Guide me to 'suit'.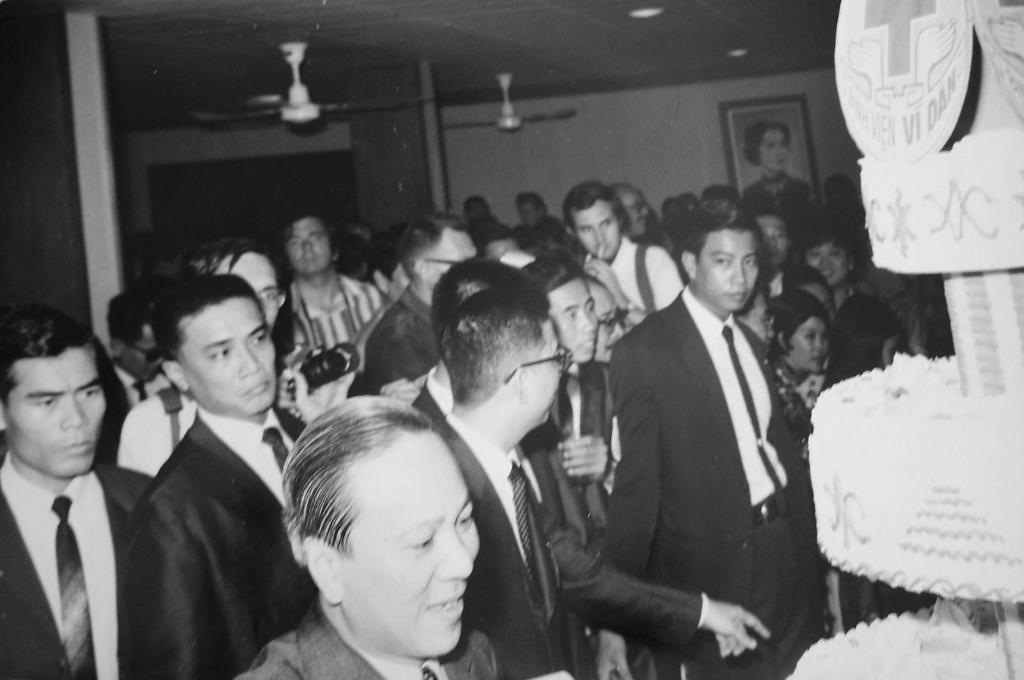
Guidance: 122 408 320 679.
